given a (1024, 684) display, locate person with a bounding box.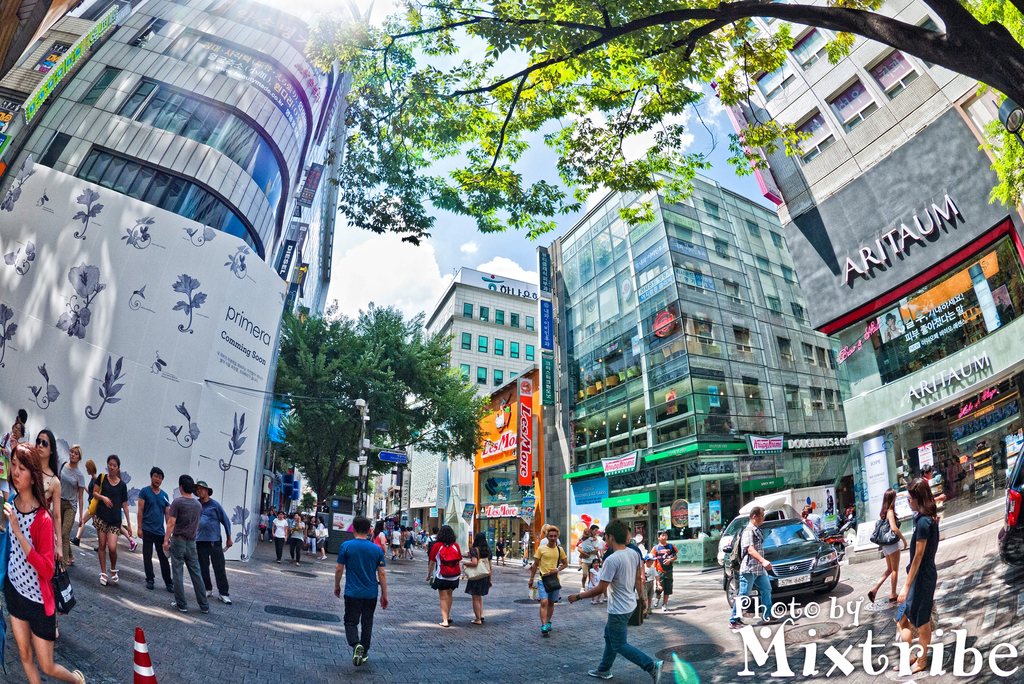
Located: (left=17, top=426, right=63, bottom=641).
